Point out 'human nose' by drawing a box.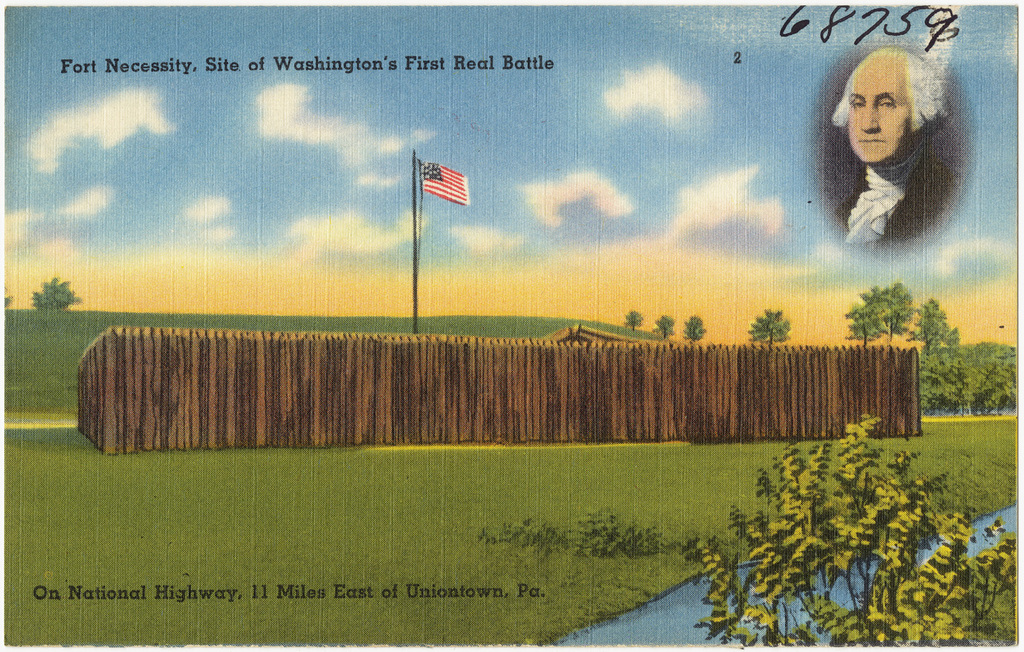
region(861, 102, 879, 132).
